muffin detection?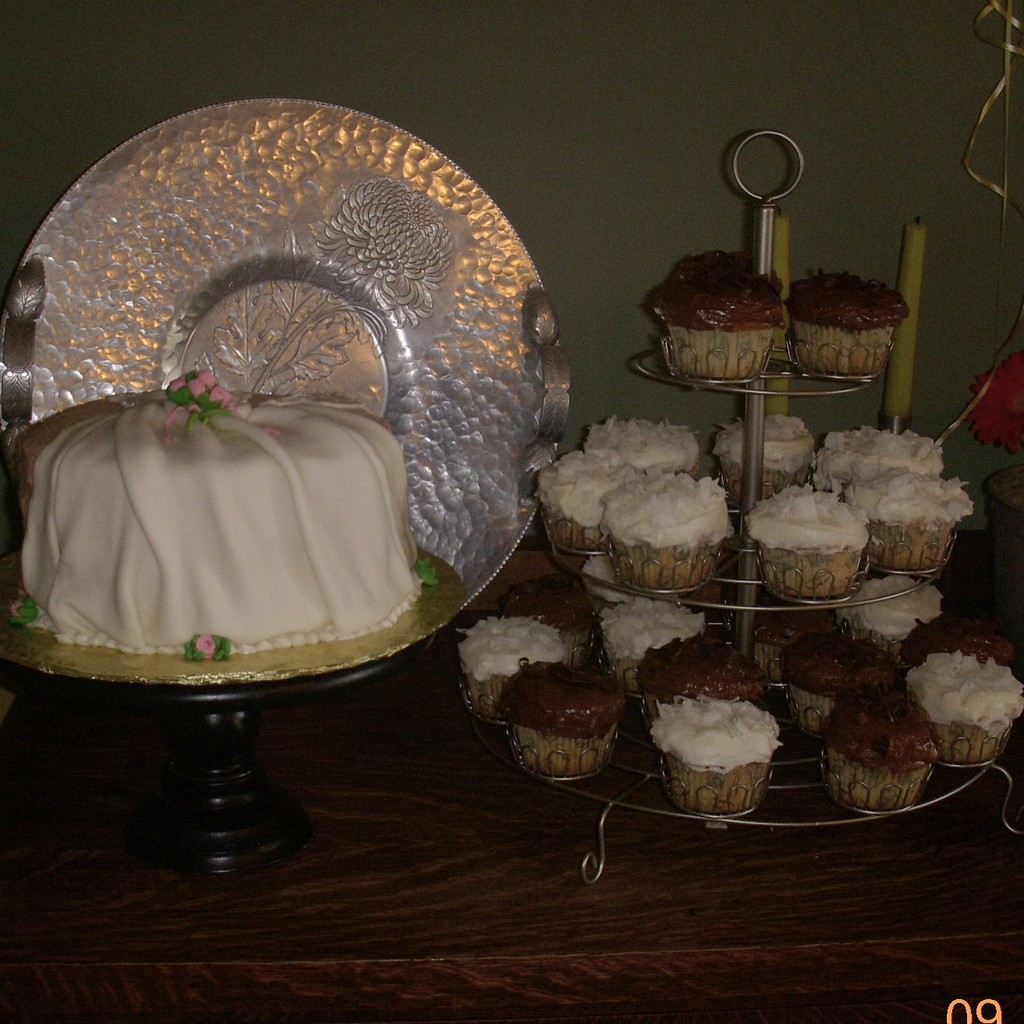
646/698/787/818
